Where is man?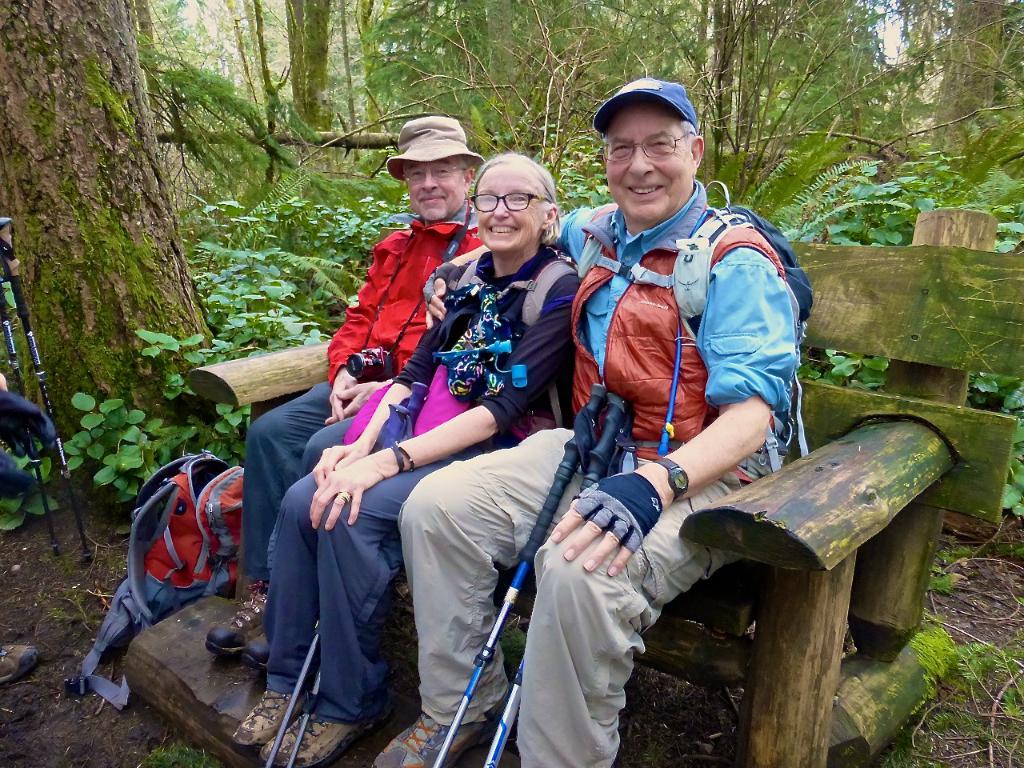
locate(390, 86, 799, 766).
